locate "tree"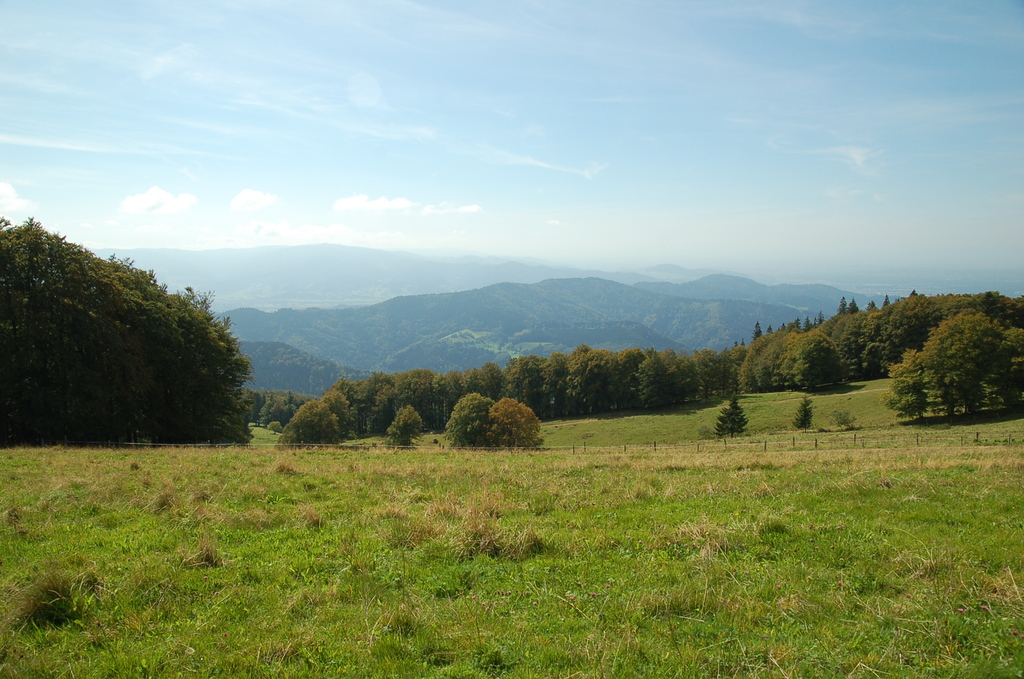
Rect(778, 330, 850, 386)
